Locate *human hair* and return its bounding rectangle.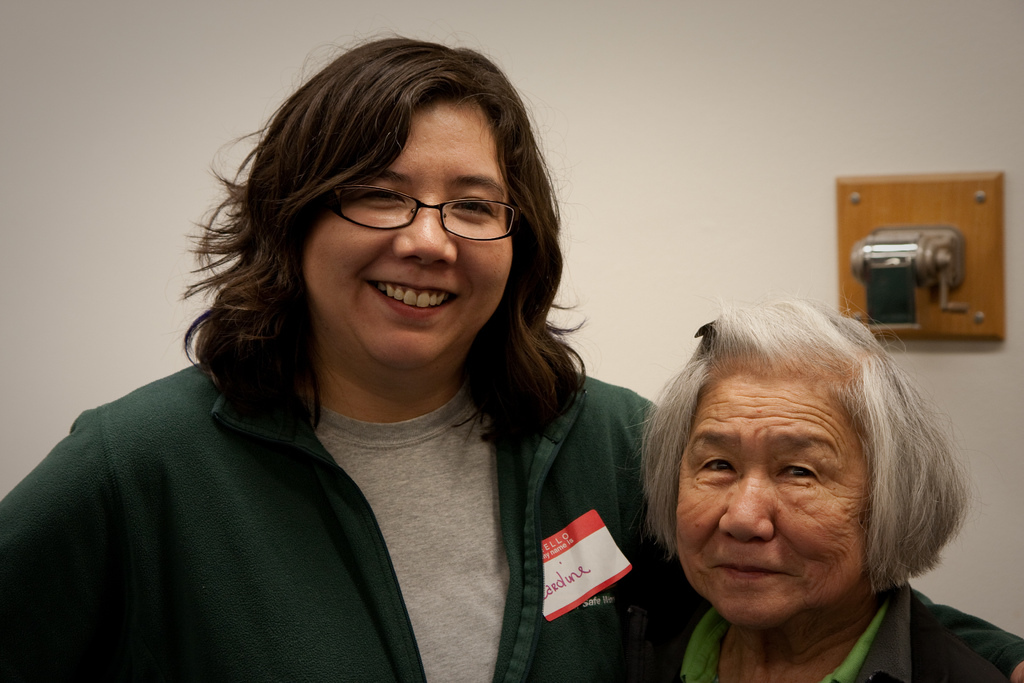
<bbox>175, 17, 593, 461</bbox>.
